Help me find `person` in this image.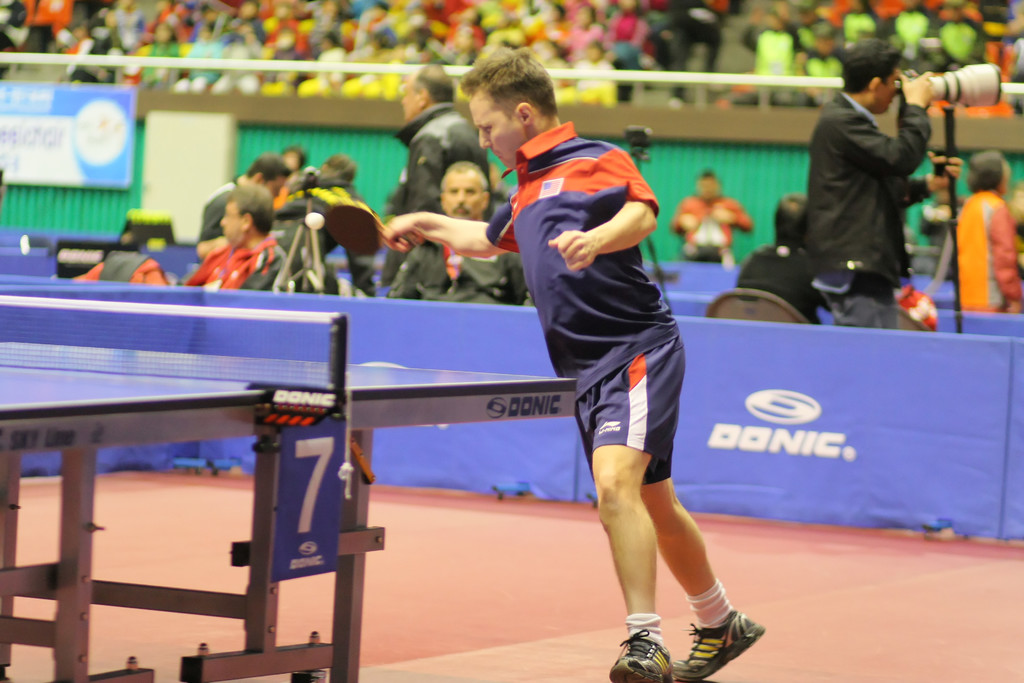
Found it: BBox(894, 284, 940, 331).
